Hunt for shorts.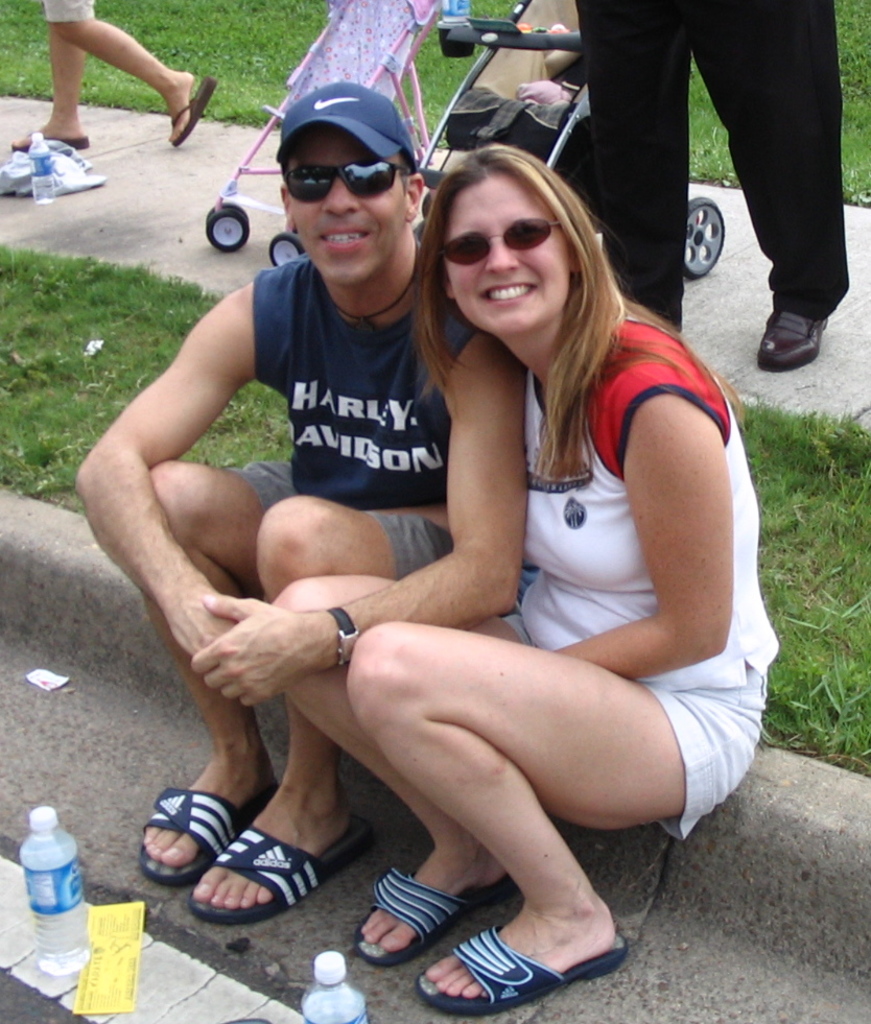
Hunted down at {"x1": 37, "y1": 0, "x2": 92, "y2": 19}.
